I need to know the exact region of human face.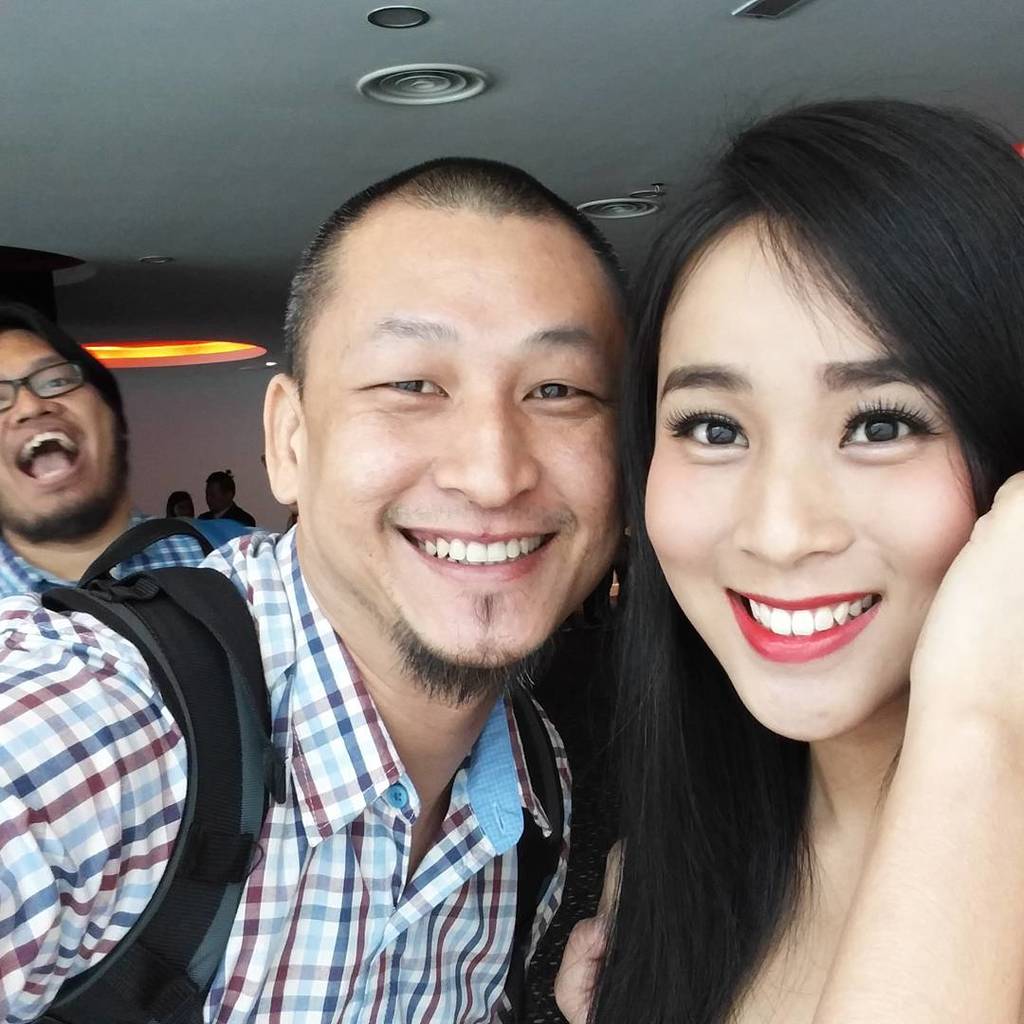
Region: bbox=(645, 210, 978, 737).
